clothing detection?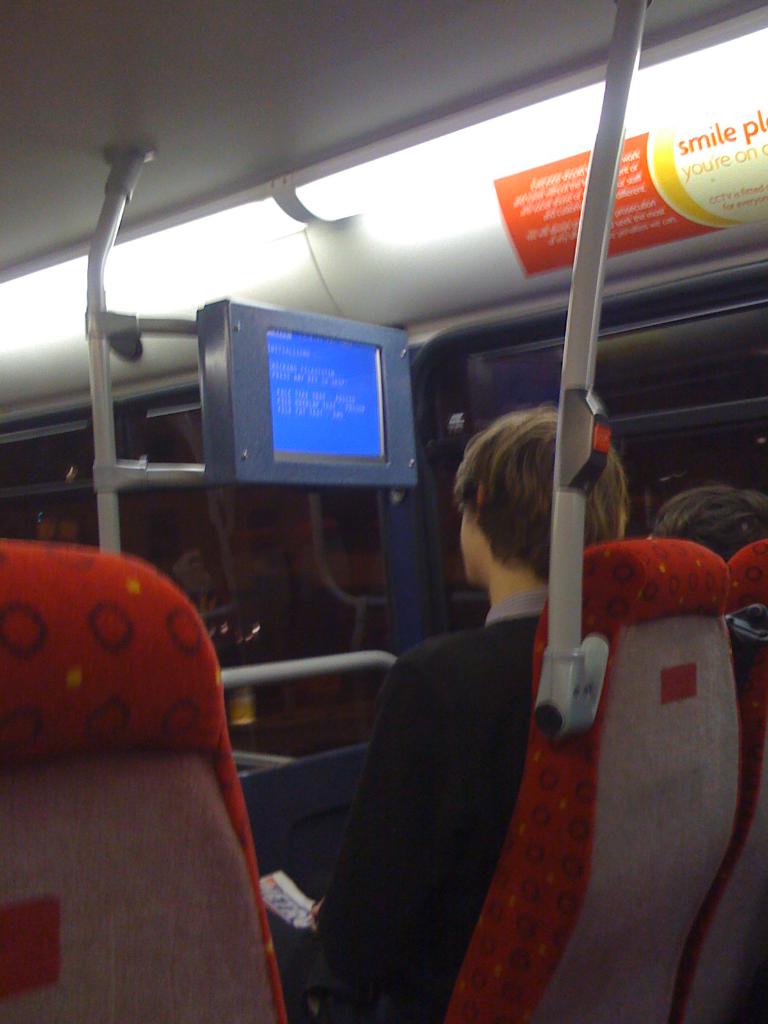
detection(318, 588, 539, 1023)
